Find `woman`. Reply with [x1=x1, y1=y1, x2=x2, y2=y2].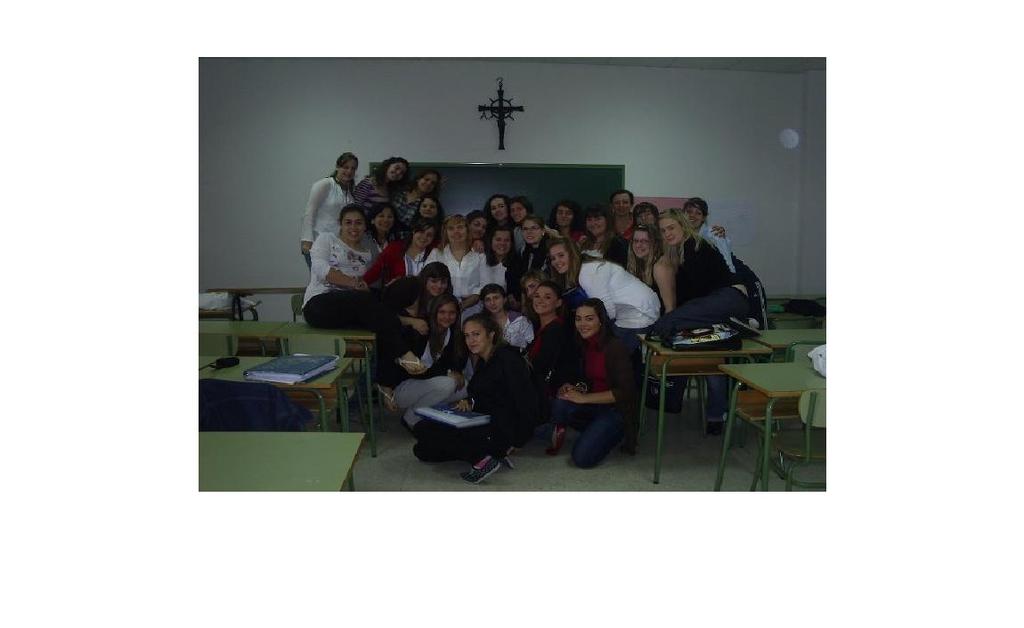
[x1=414, y1=316, x2=545, y2=485].
